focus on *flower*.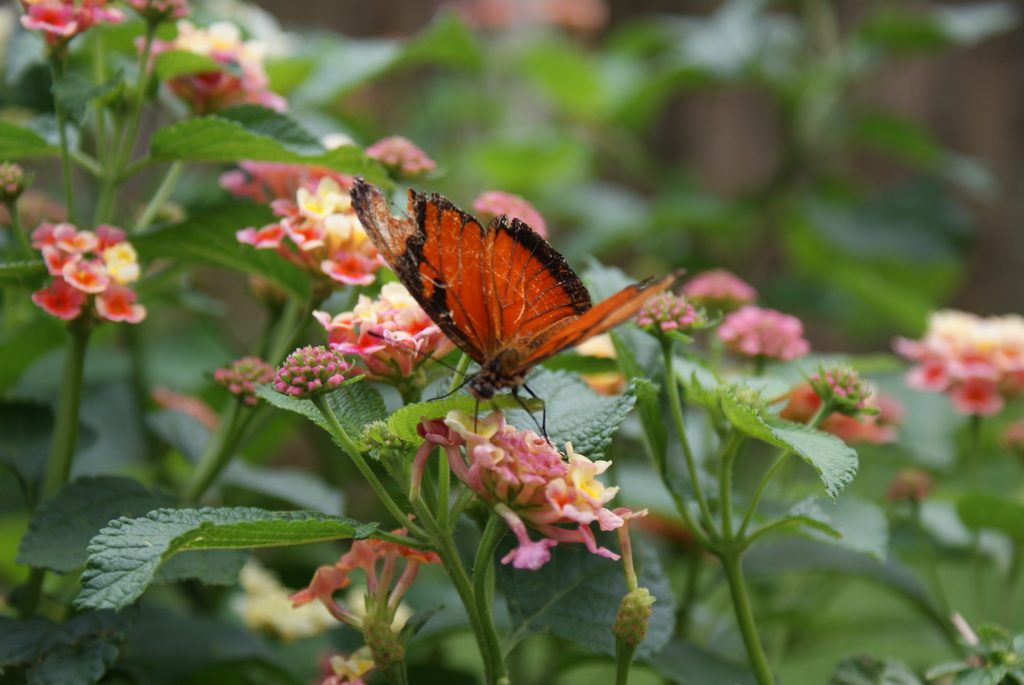
Focused at left=719, top=306, right=810, bottom=361.
